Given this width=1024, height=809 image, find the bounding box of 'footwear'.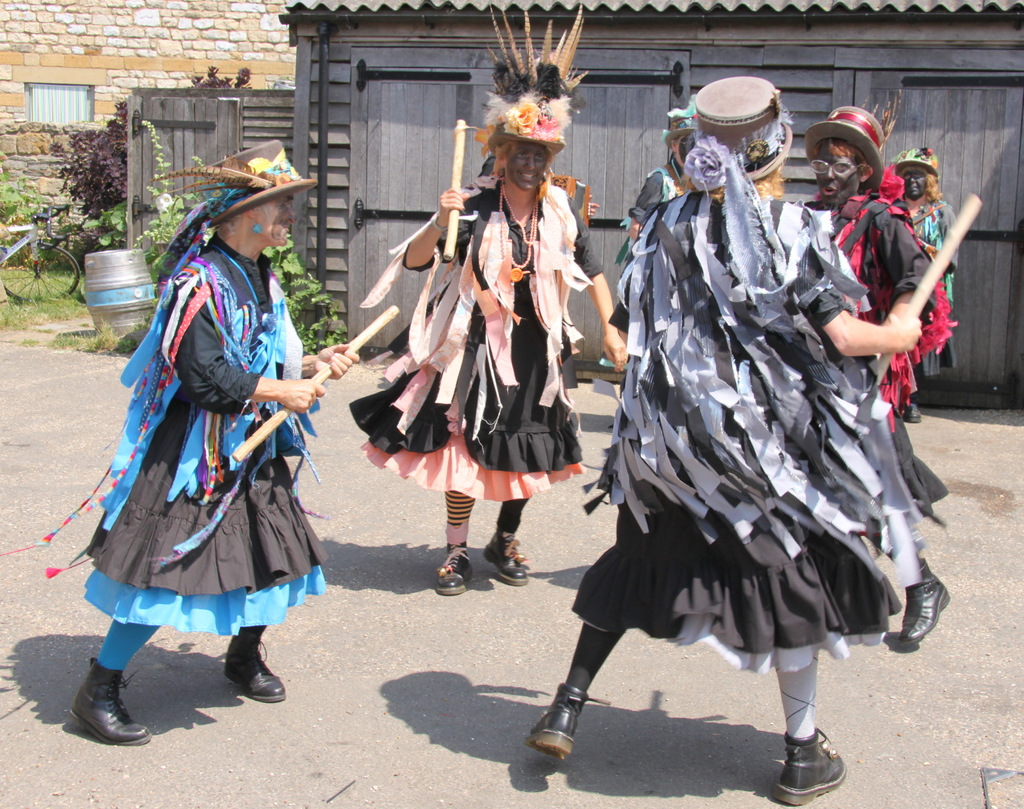
detection(54, 675, 139, 757).
